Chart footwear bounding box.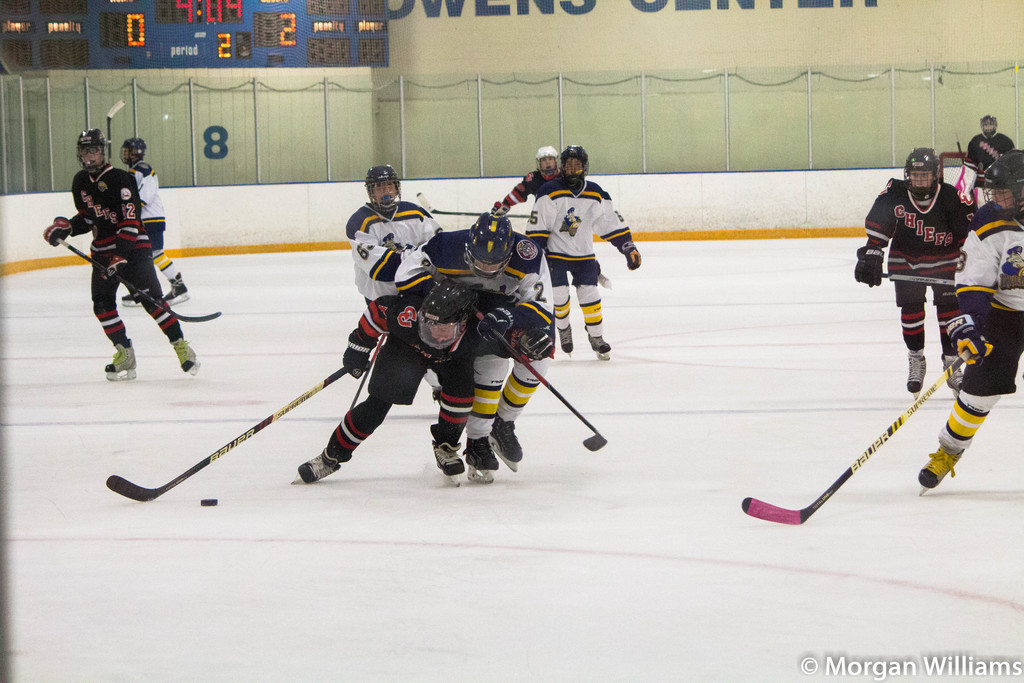
Charted: [x1=556, y1=325, x2=572, y2=352].
